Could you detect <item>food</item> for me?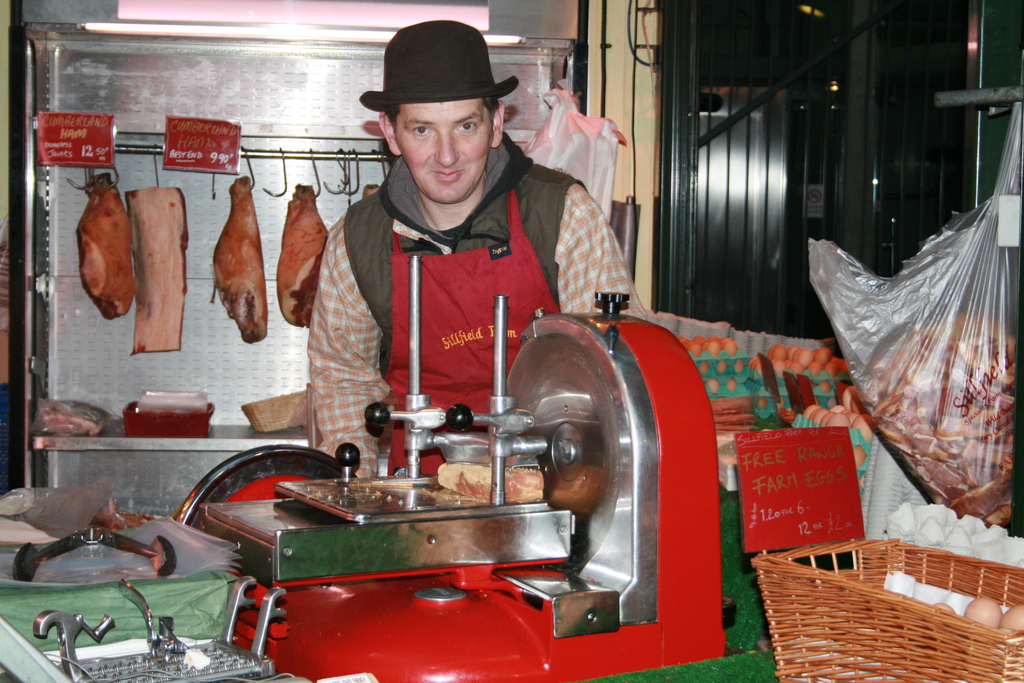
Detection result: 697, 359, 710, 374.
